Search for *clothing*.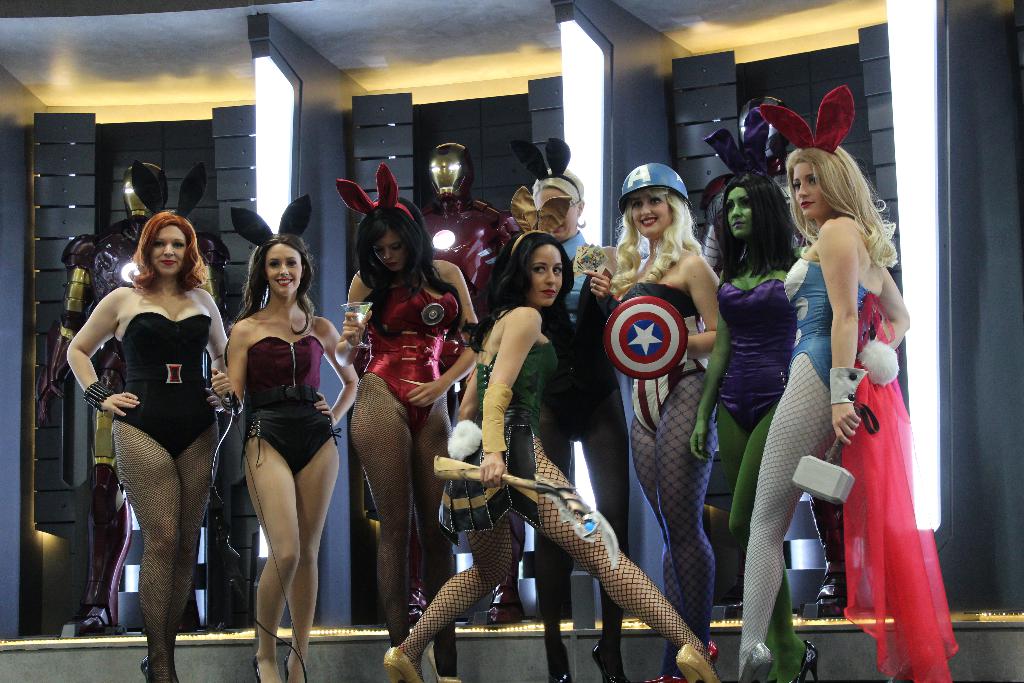
Found at (x1=237, y1=328, x2=337, y2=484).
